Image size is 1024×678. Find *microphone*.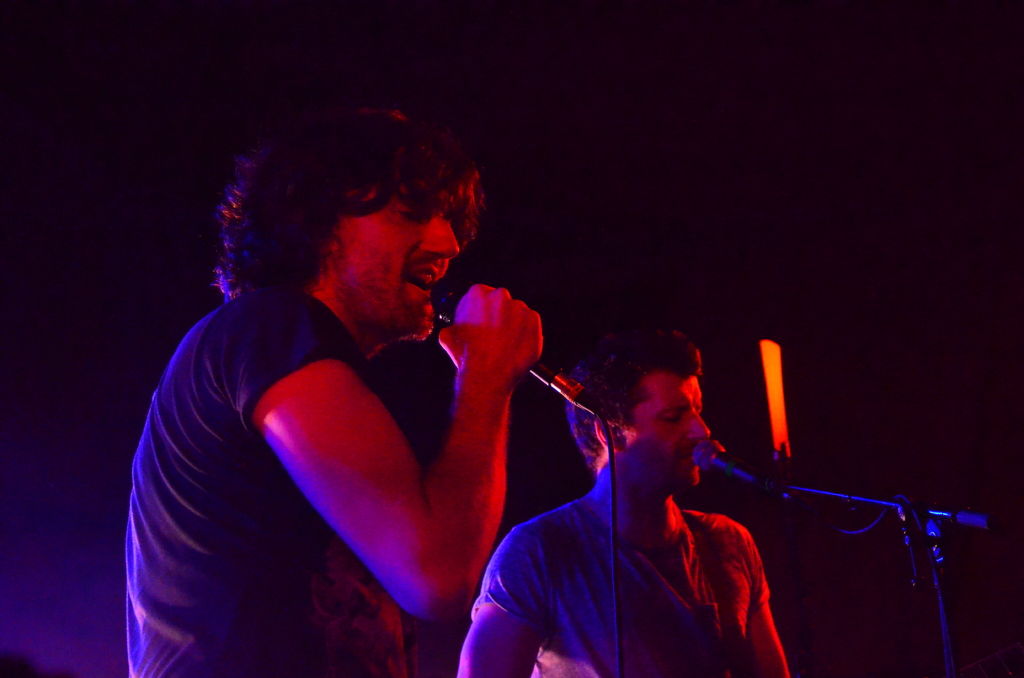
bbox=(689, 438, 797, 506).
